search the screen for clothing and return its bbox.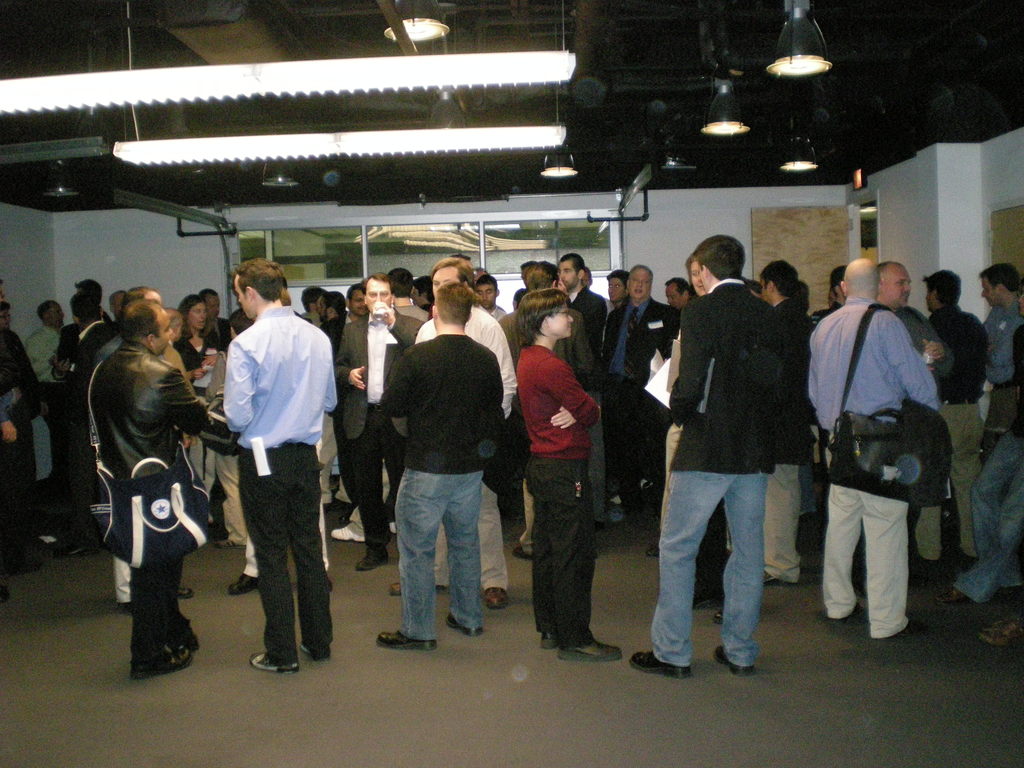
Found: bbox=(938, 401, 986, 556).
